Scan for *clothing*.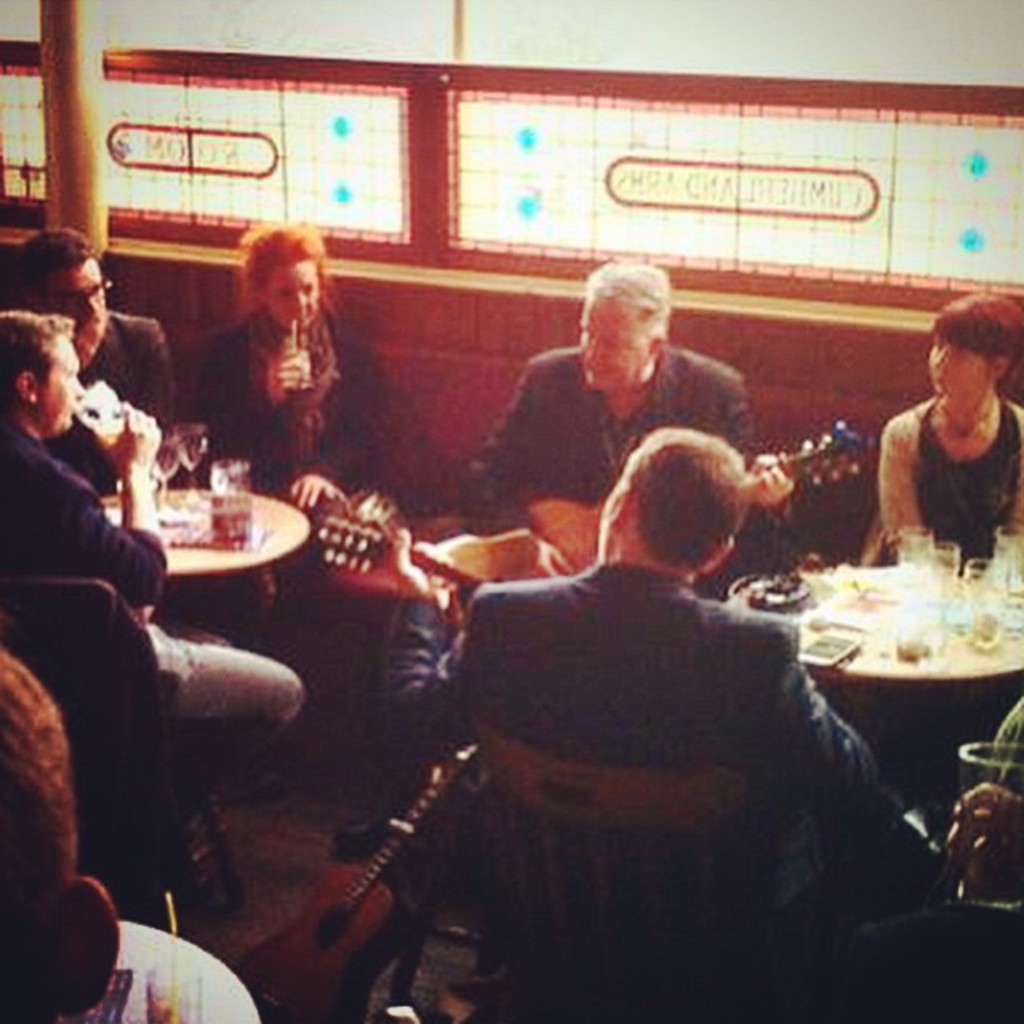
Scan result: (x1=195, y1=304, x2=384, y2=486).
